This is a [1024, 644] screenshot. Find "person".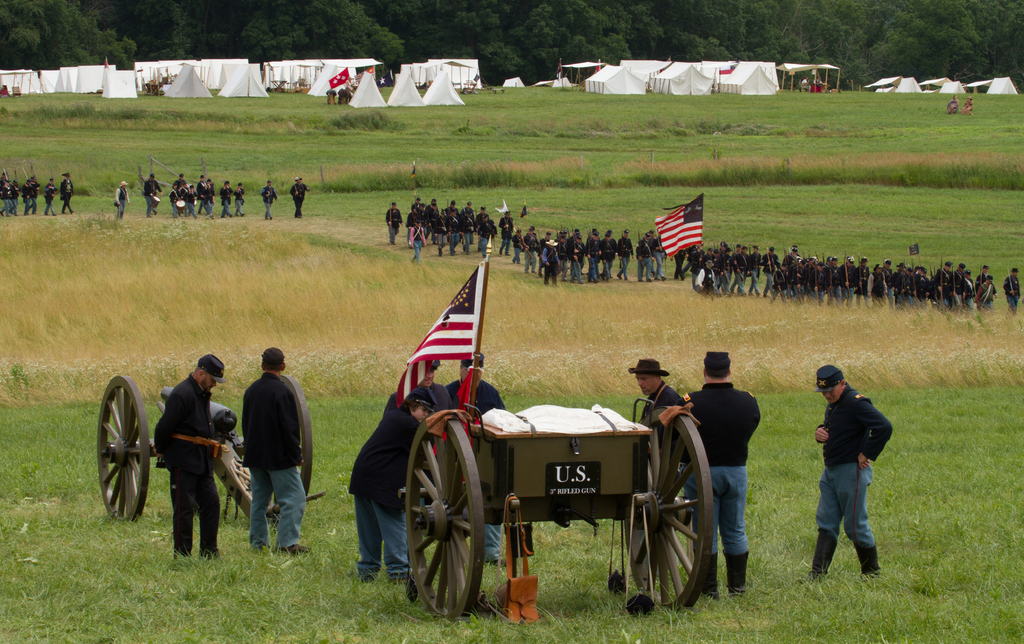
Bounding box: pyautogui.locateOnScreen(442, 355, 506, 565).
